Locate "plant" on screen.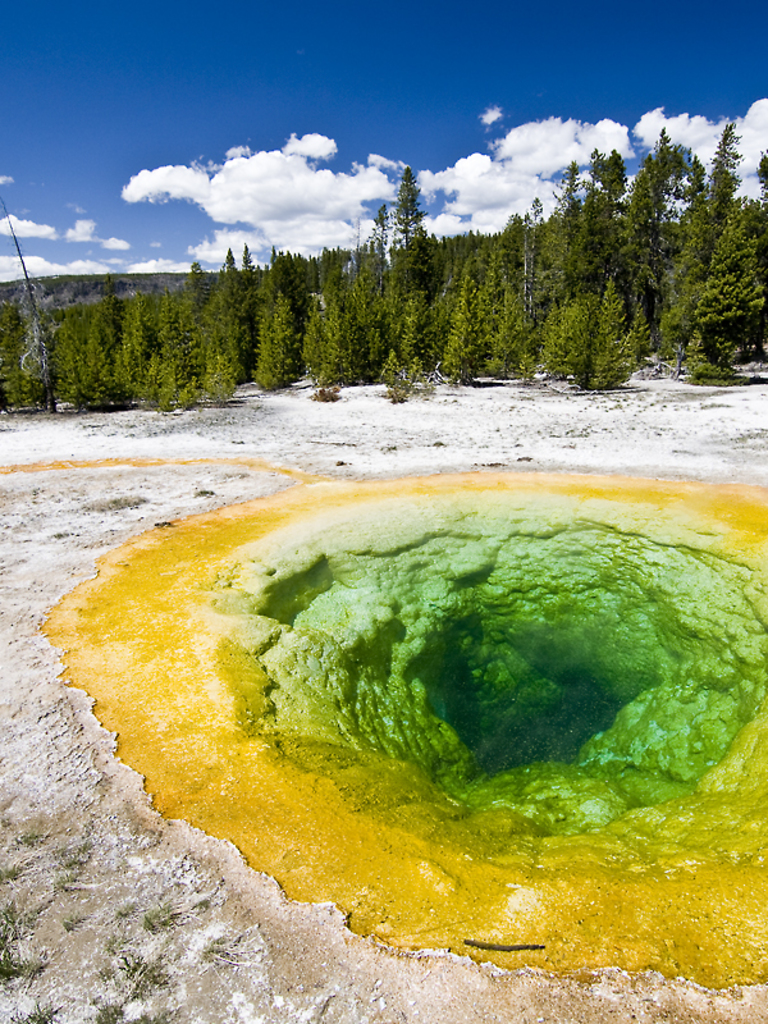
On screen at {"x1": 134, "y1": 349, "x2": 244, "y2": 408}.
